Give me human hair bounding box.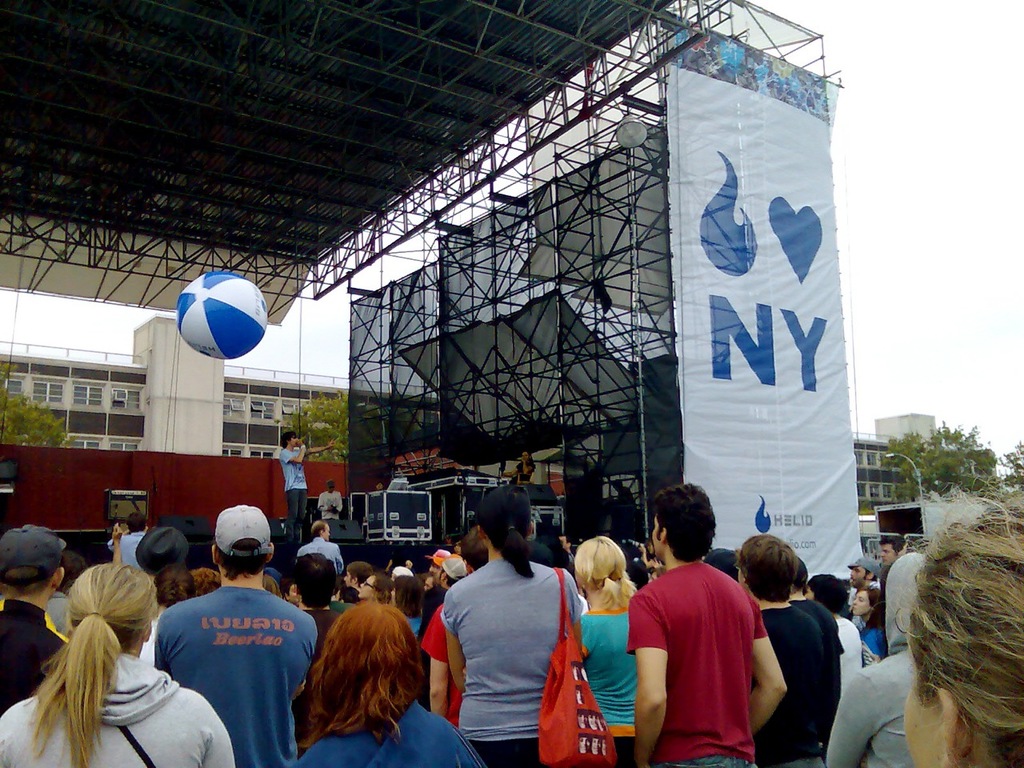
crop(156, 562, 190, 604).
